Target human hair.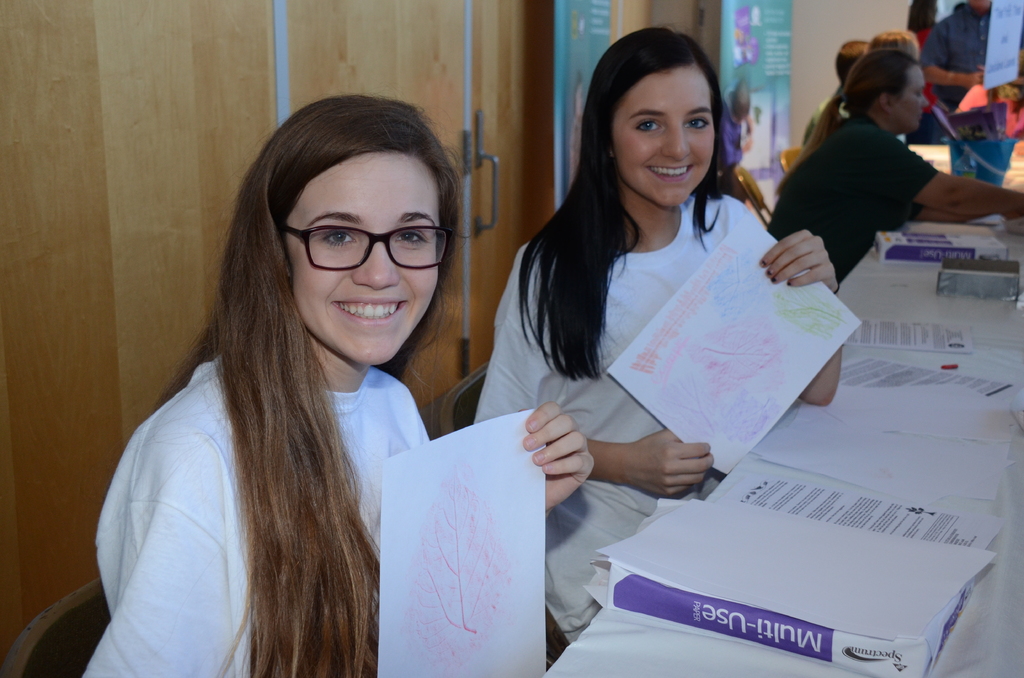
Target region: x1=520, y1=35, x2=744, y2=369.
